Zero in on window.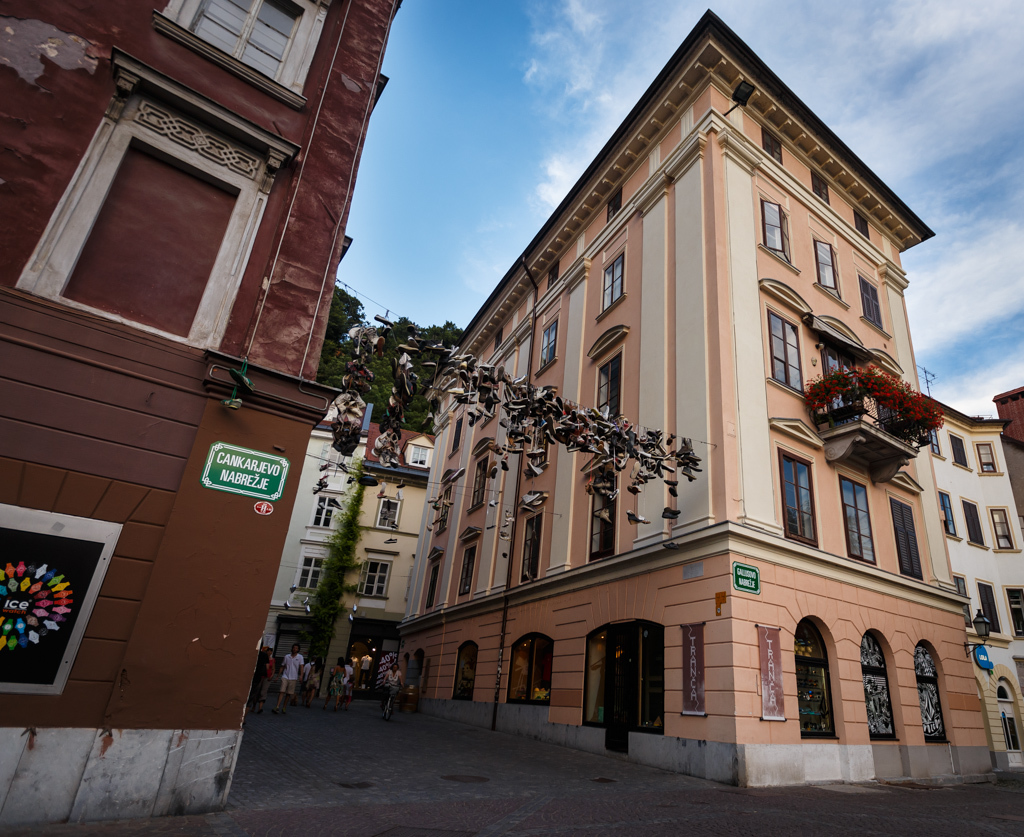
Zeroed in: 503:630:552:704.
